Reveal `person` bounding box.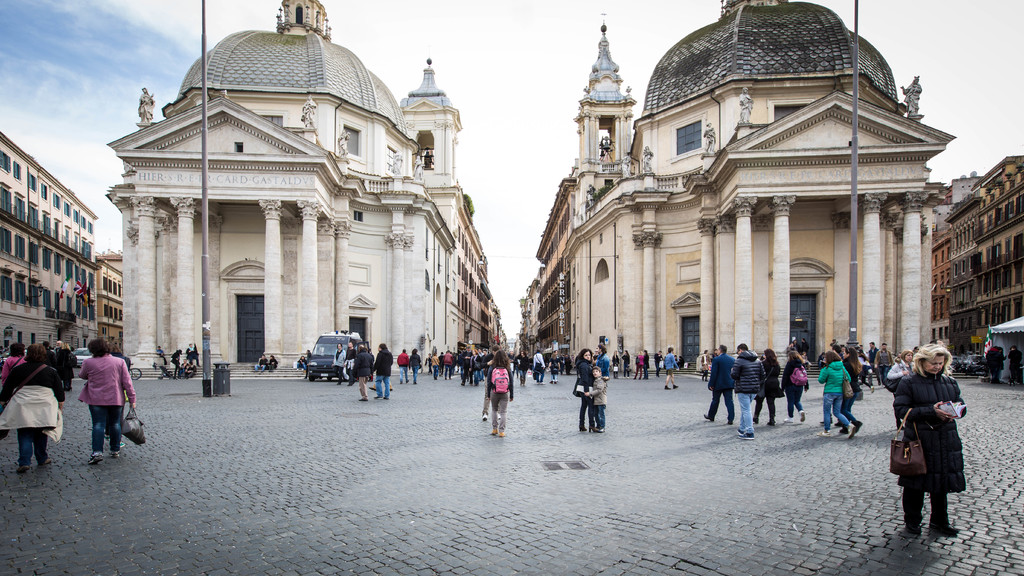
Revealed: {"x1": 753, "y1": 348, "x2": 772, "y2": 420}.
